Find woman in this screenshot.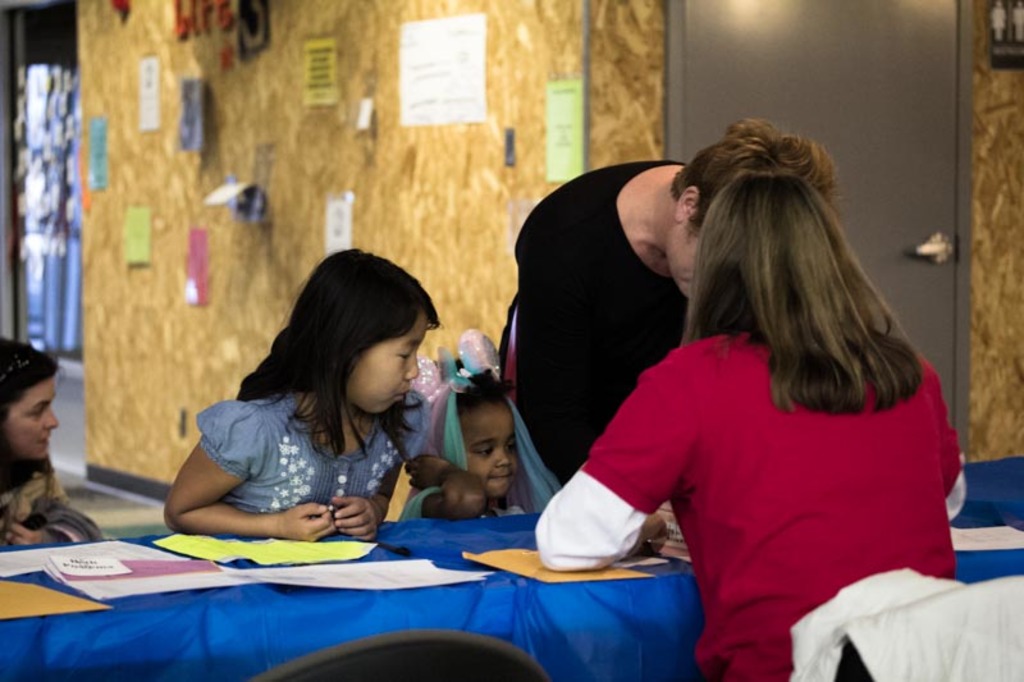
The bounding box for woman is [left=534, top=169, right=968, bottom=681].
